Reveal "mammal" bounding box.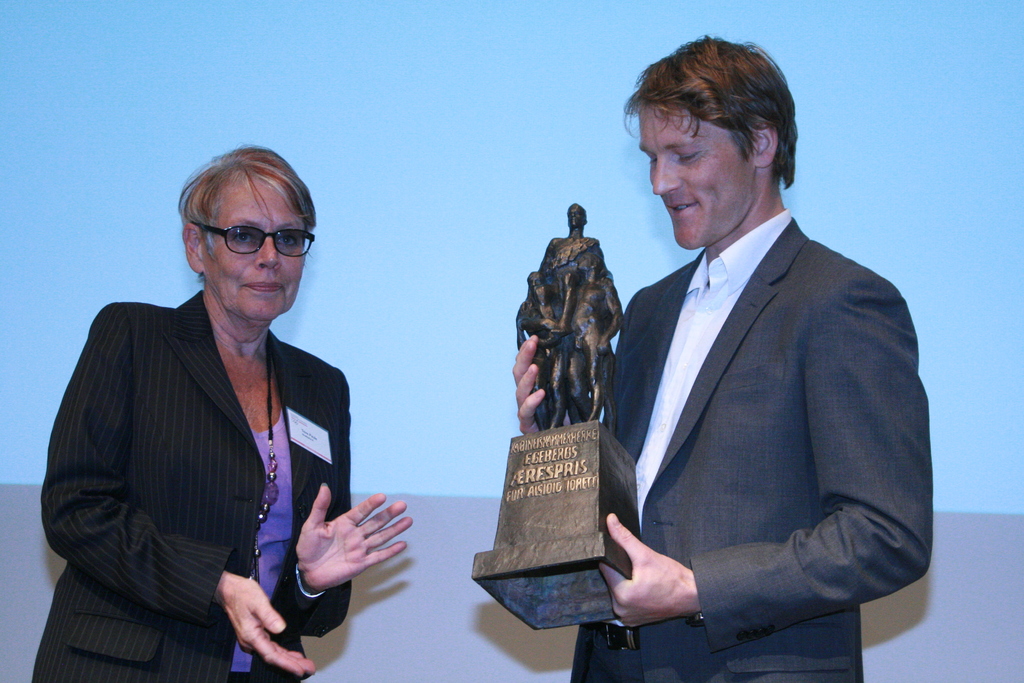
Revealed: [543, 38, 939, 682].
